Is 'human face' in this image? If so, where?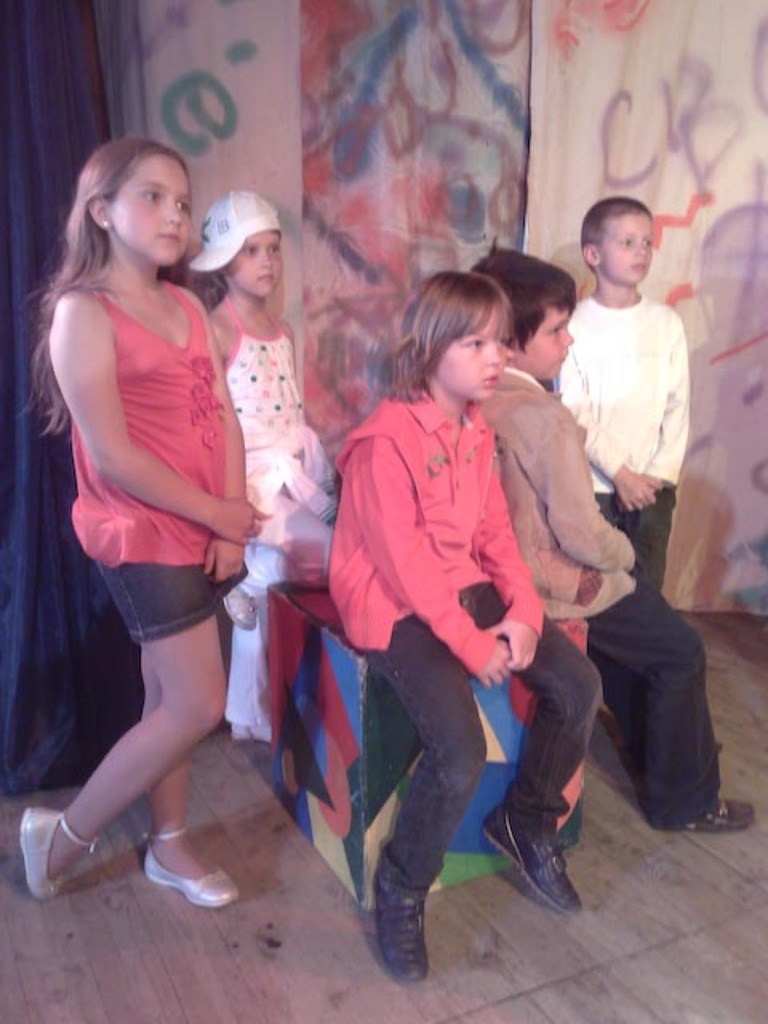
Yes, at {"x1": 221, "y1": 221, "x2": 288, "y2": 304}.
